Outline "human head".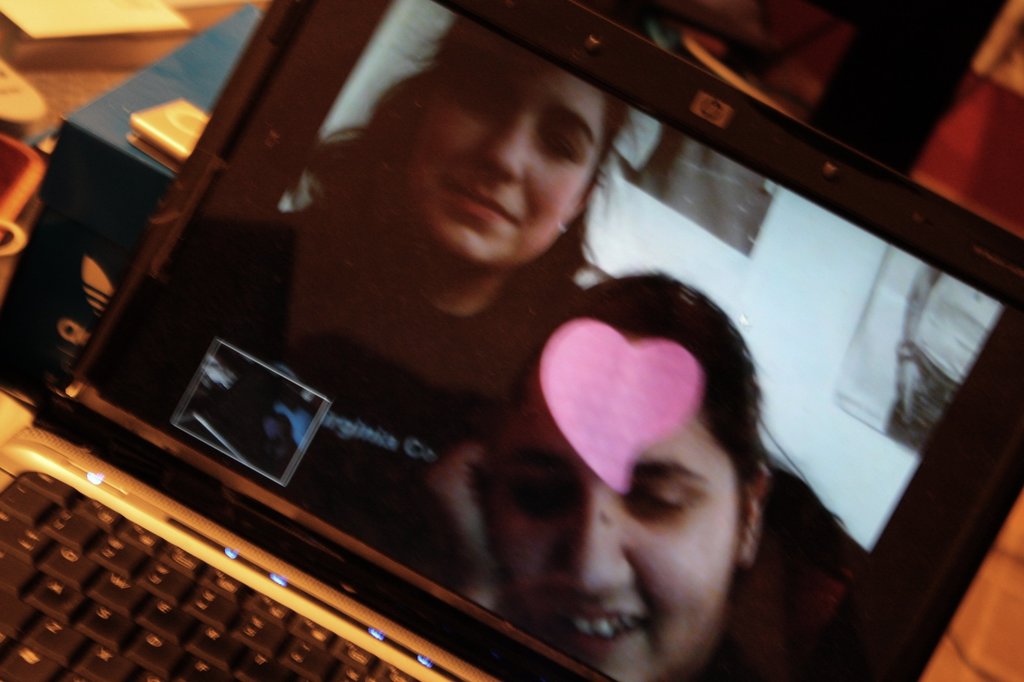
Outline: {"left": 511, "top": 257, "right": 779, "bottom": 645}.
